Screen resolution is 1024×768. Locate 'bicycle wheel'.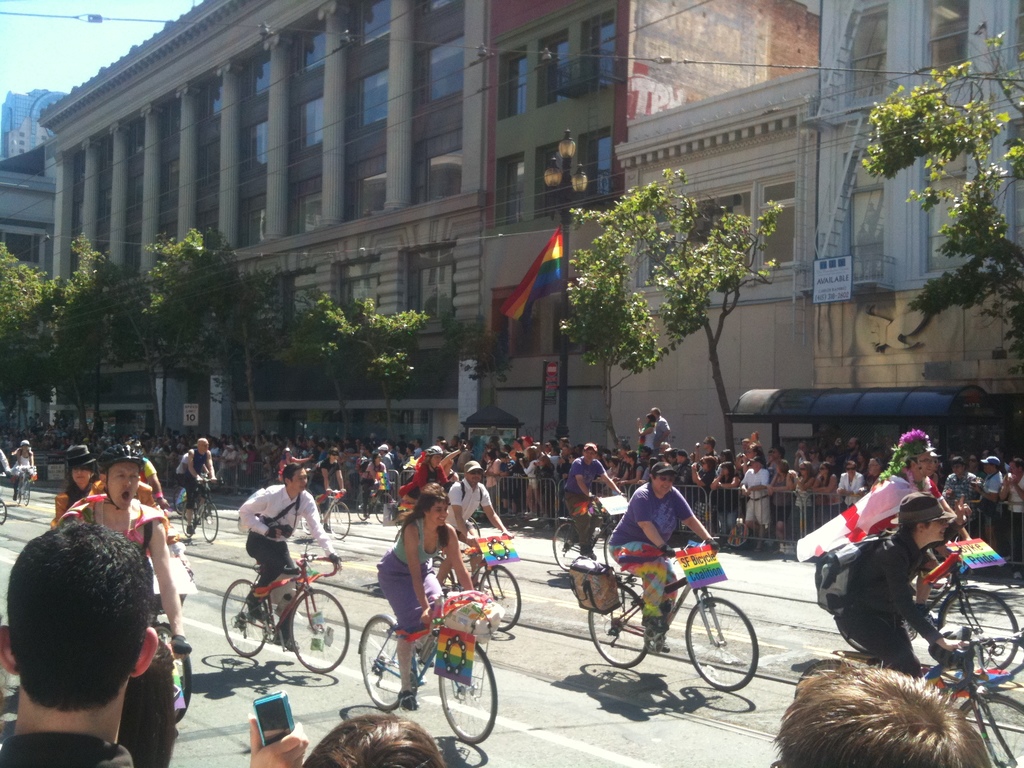
15:483:20:503.
